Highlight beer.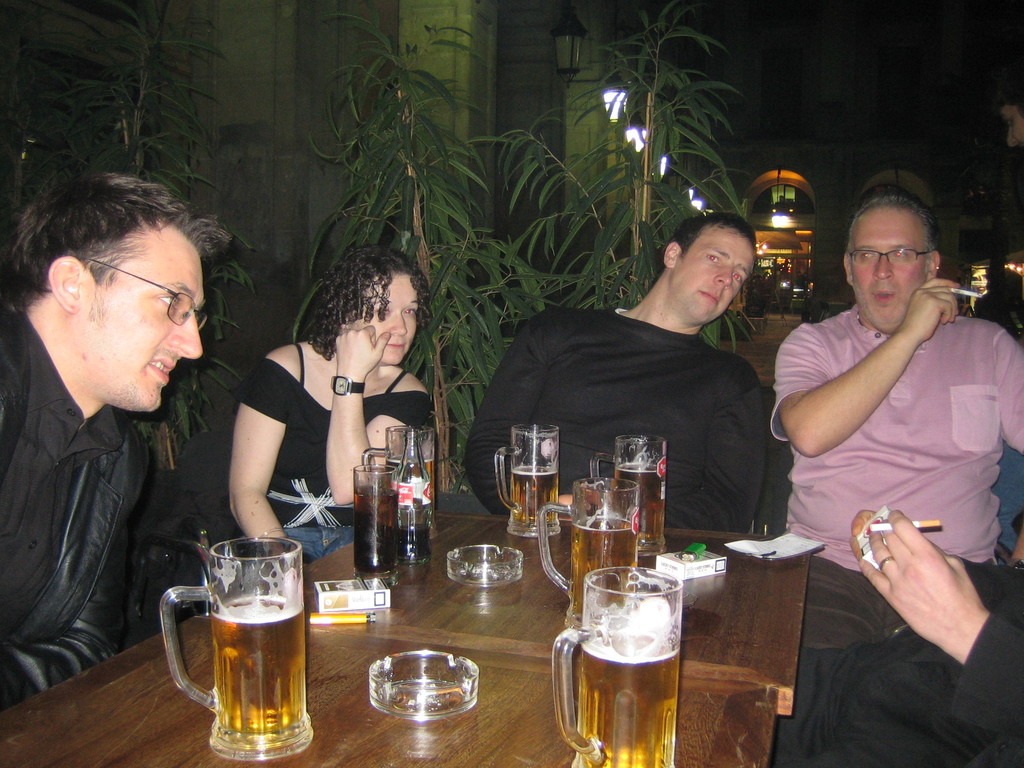
Highlighted region: rect(570, 634, 673, 767).
